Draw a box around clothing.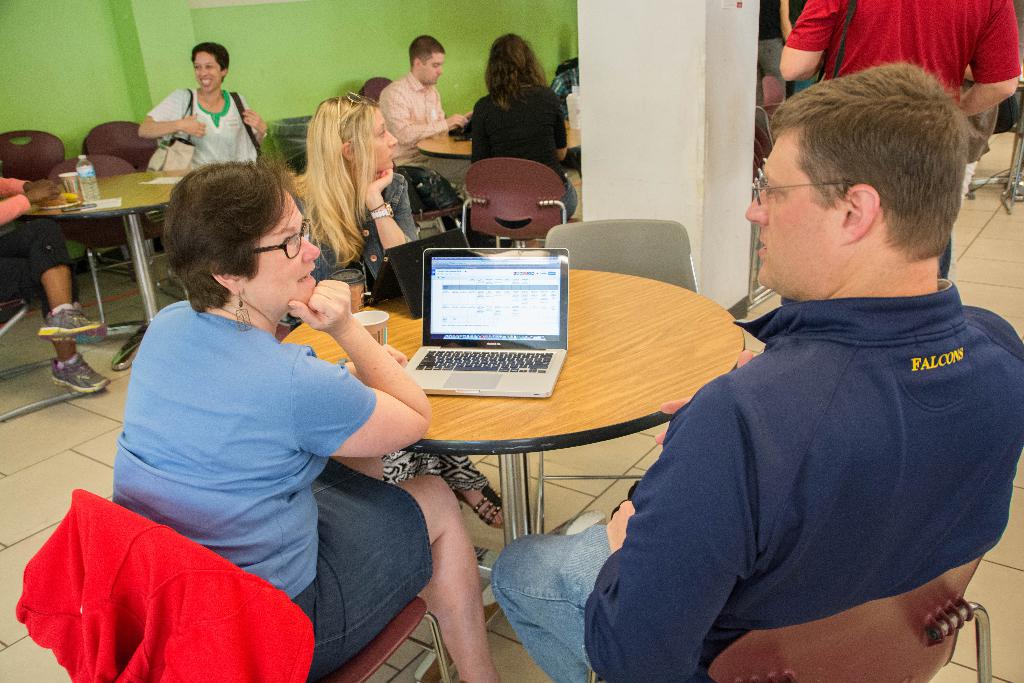
left=757, top=0, right=786, bottom=131.
